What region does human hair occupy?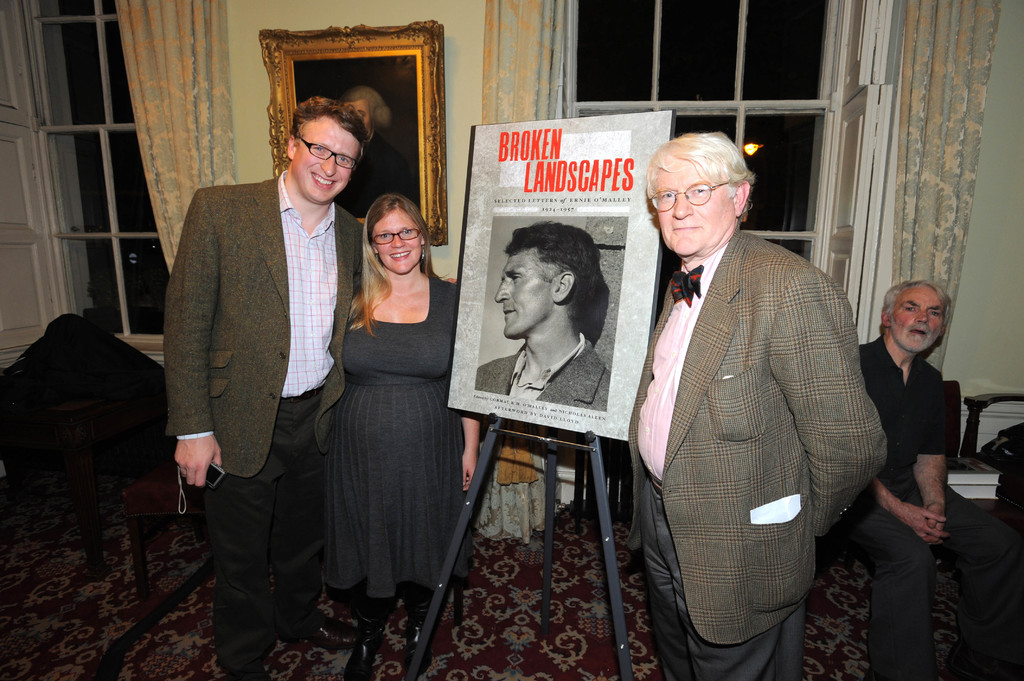
select_region(345, 195, 452, 337).
